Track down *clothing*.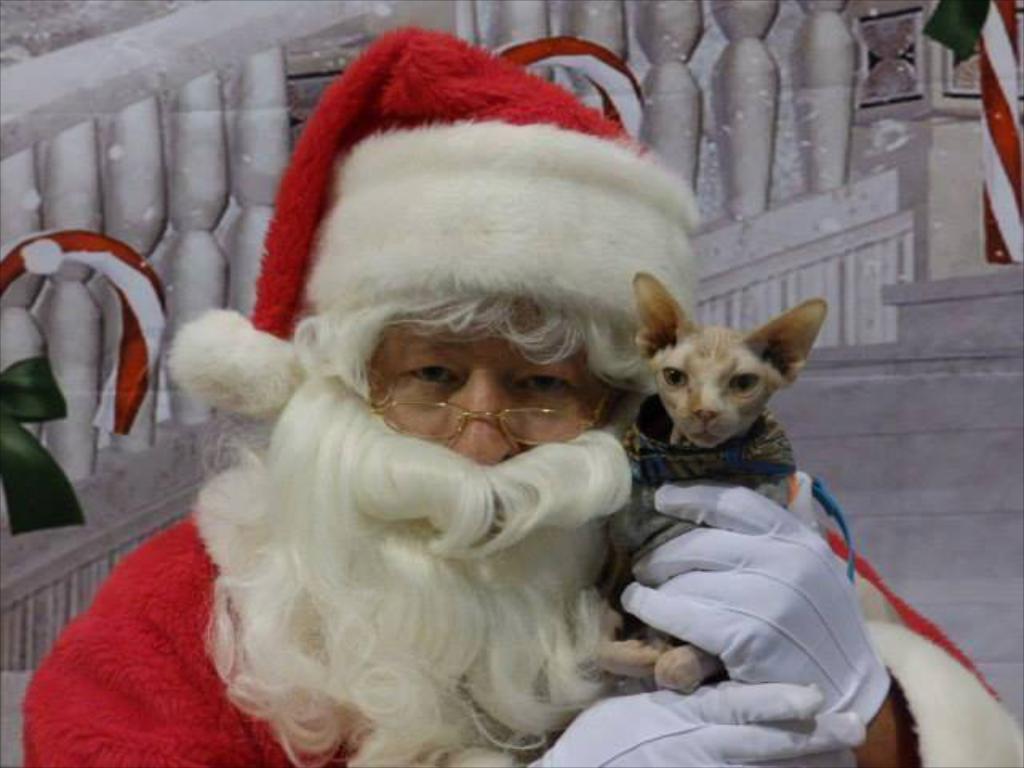
Tracked to <region>24, 18, 1022, 766</region>.
